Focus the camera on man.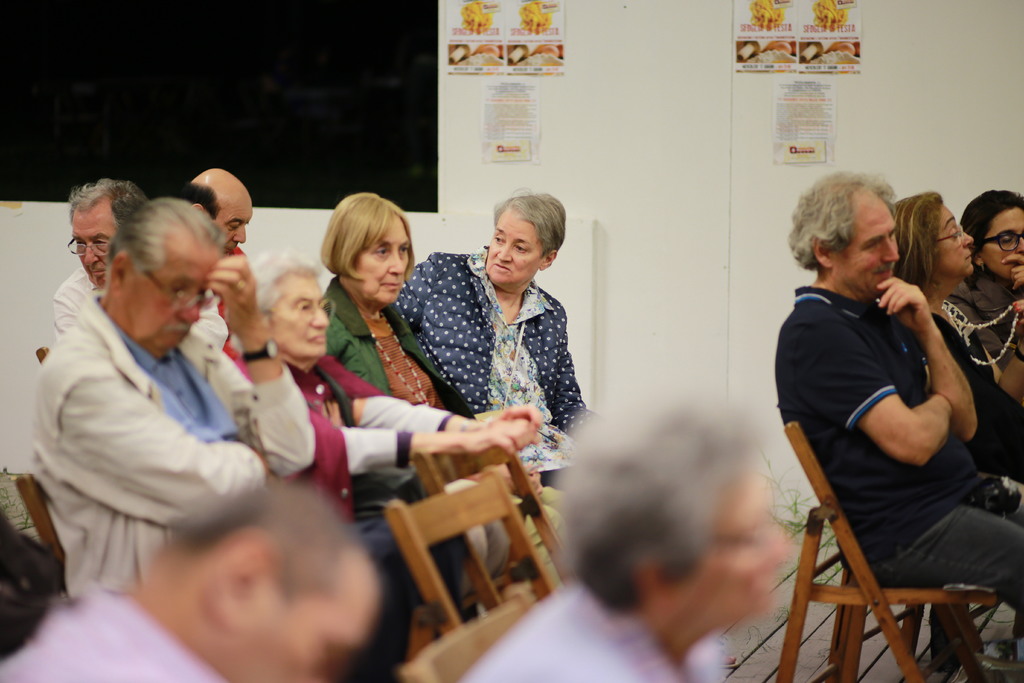
Focus region: [x1=178, y1=167, x2=257, y2=257].
